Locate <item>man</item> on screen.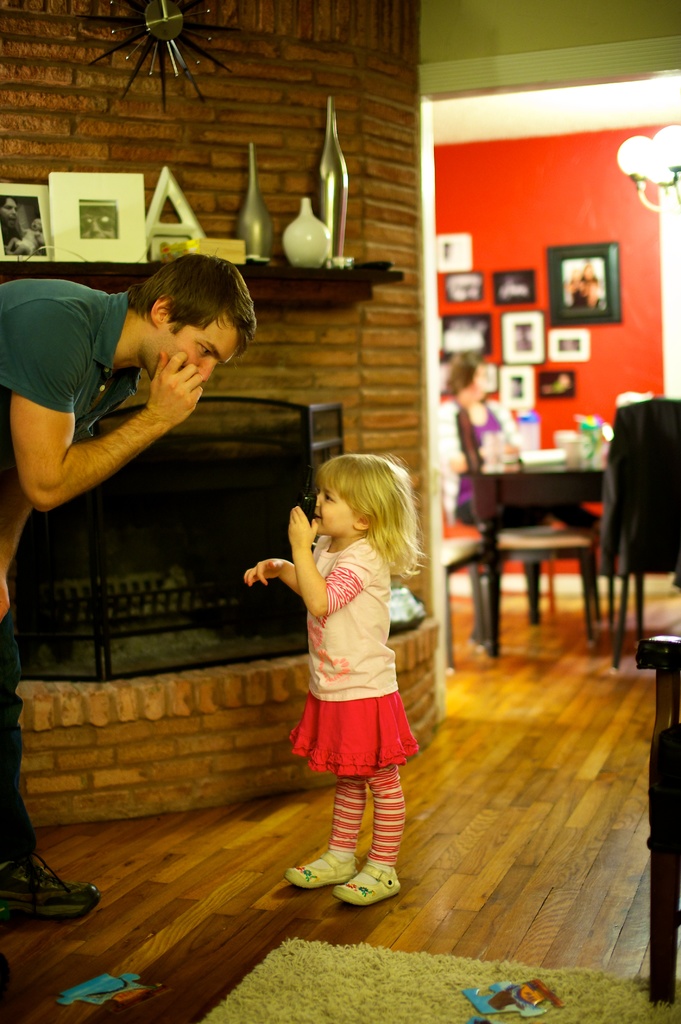
On screen at detection(0, 244, 259, 915).
